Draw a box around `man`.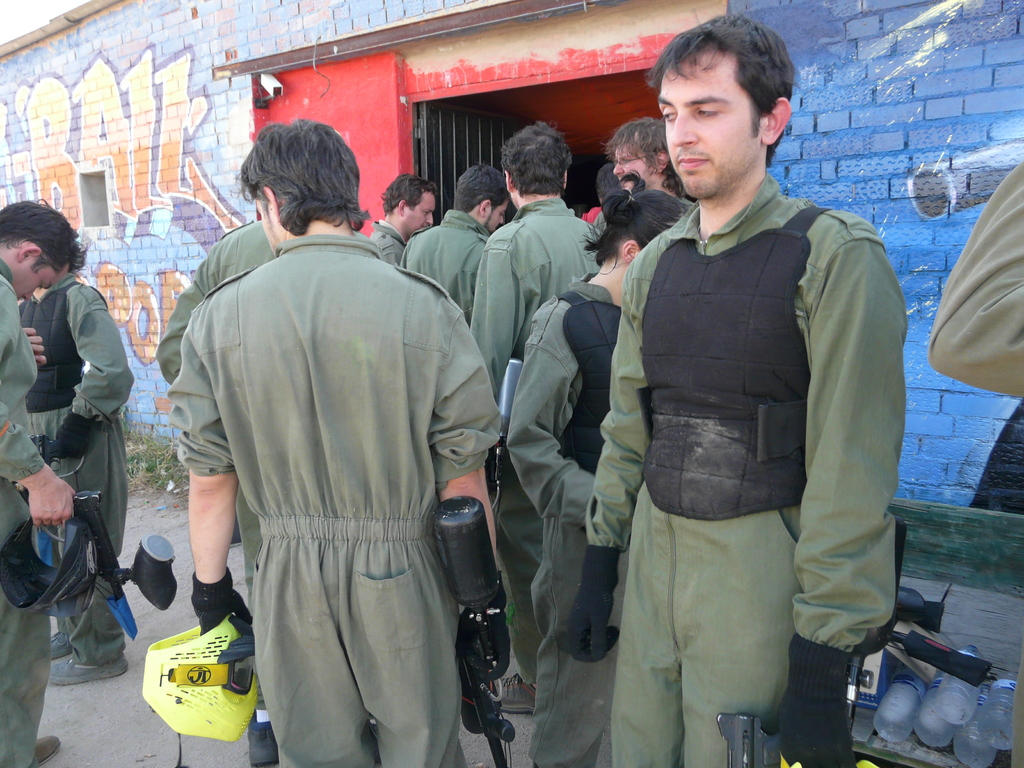
bbox(572, 26, 906, 748).
